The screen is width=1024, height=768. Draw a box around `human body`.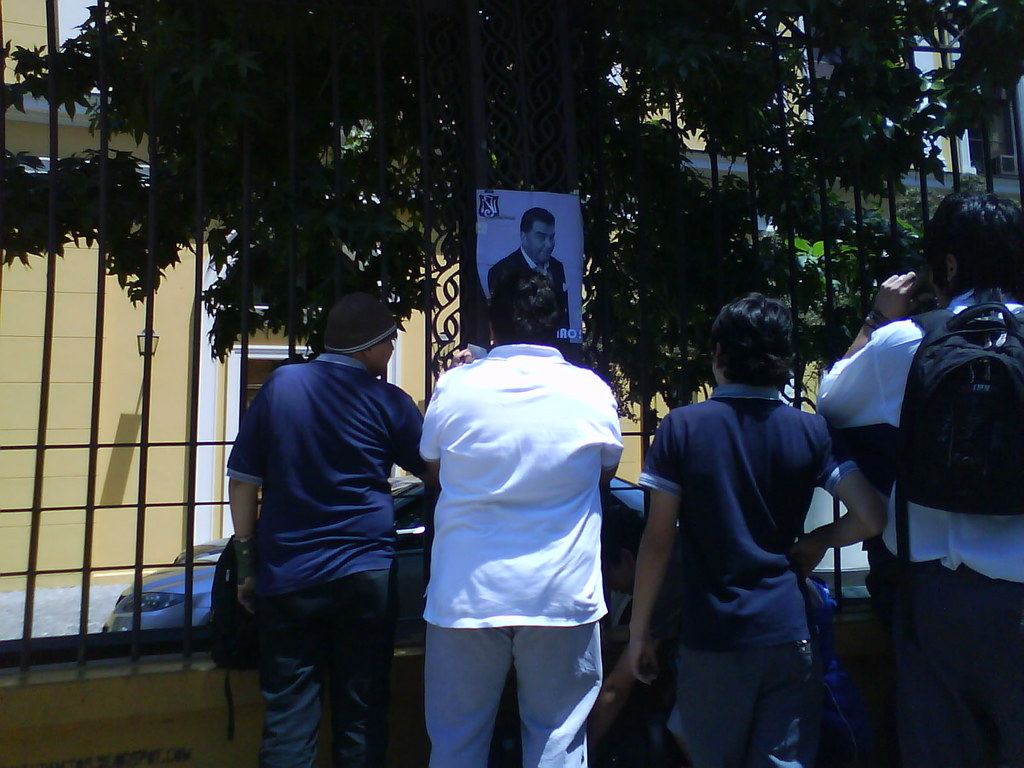
<box>411,321,638,767</box>.
